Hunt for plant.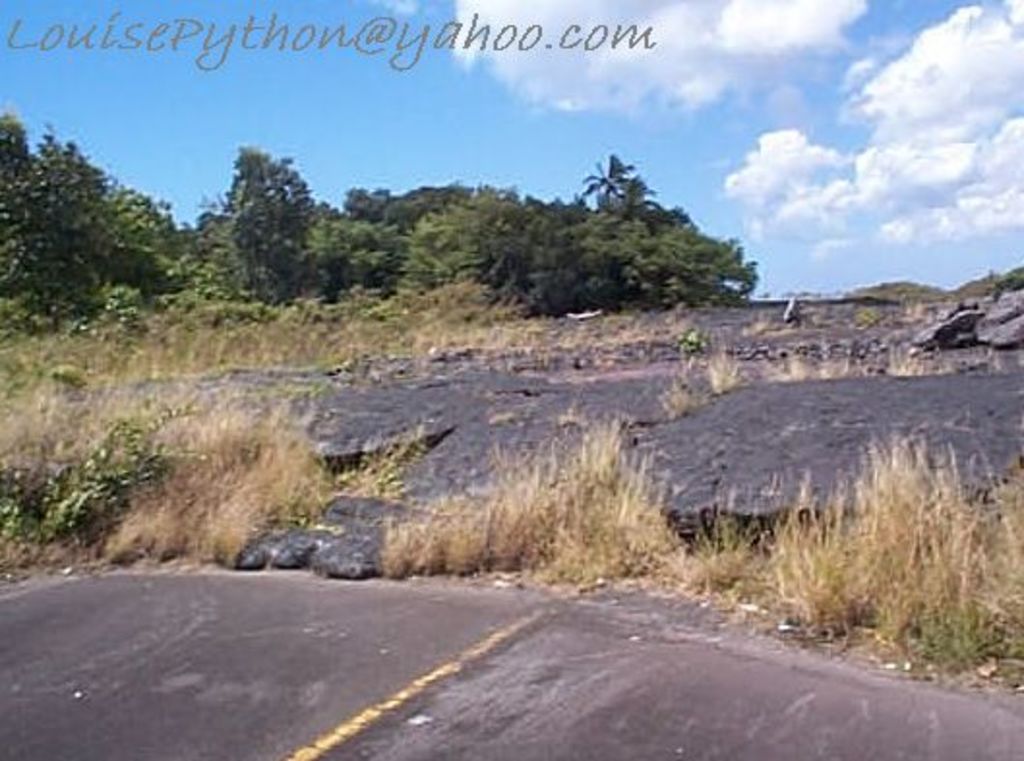
Hunted down at Rect(660, 426, 1022, 691).
